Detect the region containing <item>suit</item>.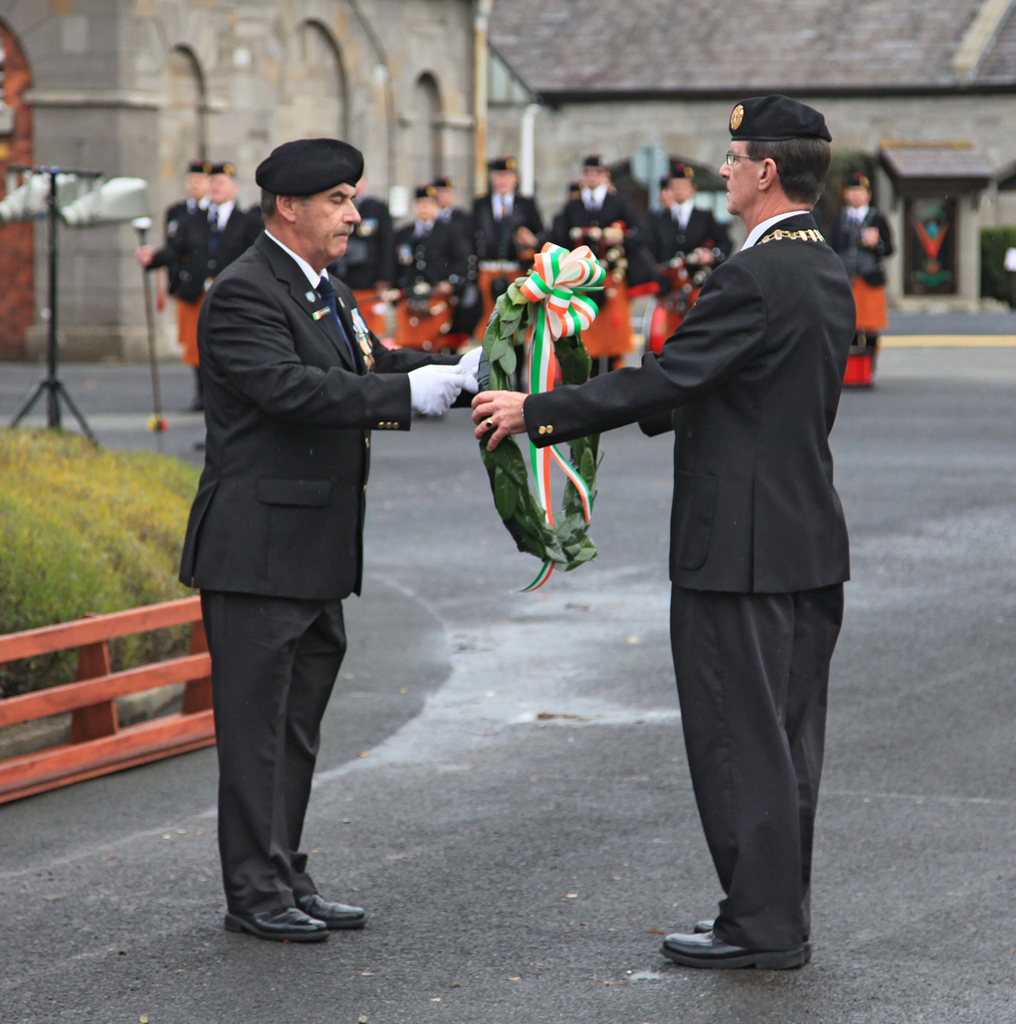
pyautogui.locateOnScreen(469, 185, 546, 268).
